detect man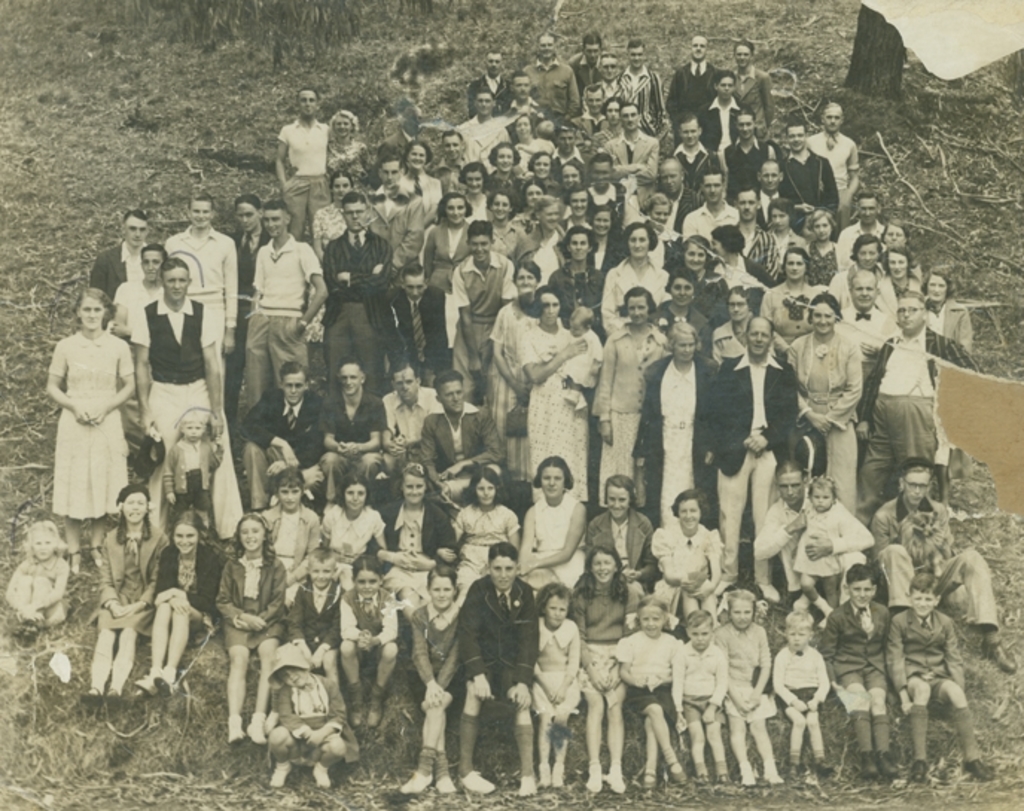
x1=664, y1=36, x2=725, y2=124
